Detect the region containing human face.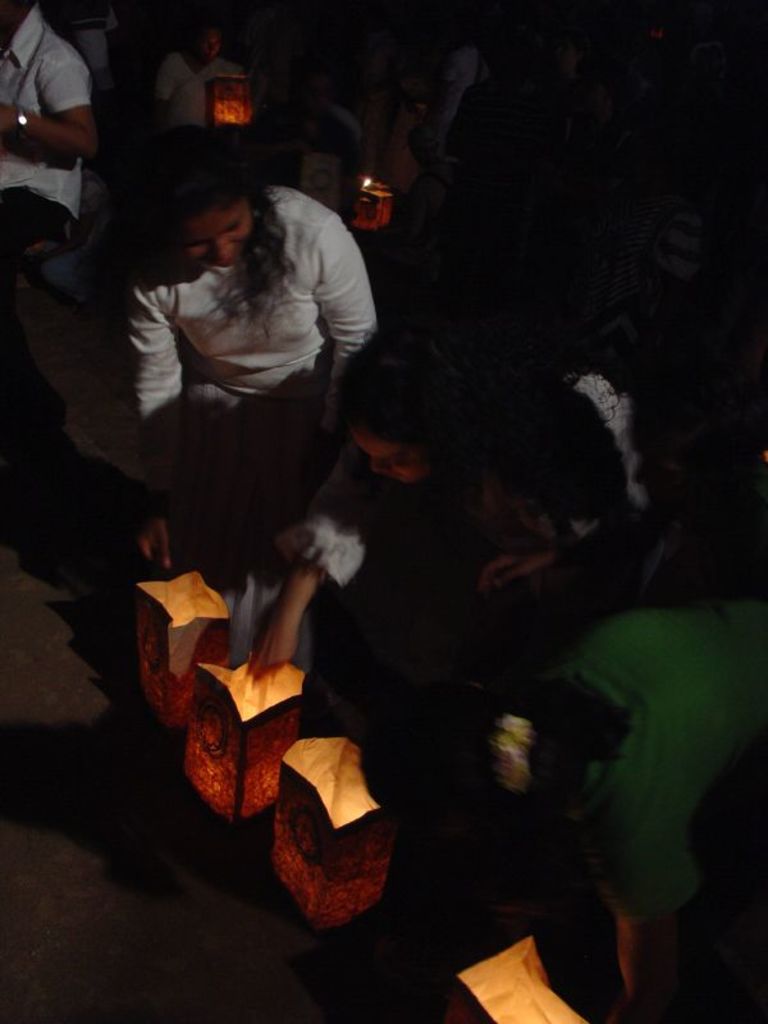
bbox=(557, 40, 575, 73).
